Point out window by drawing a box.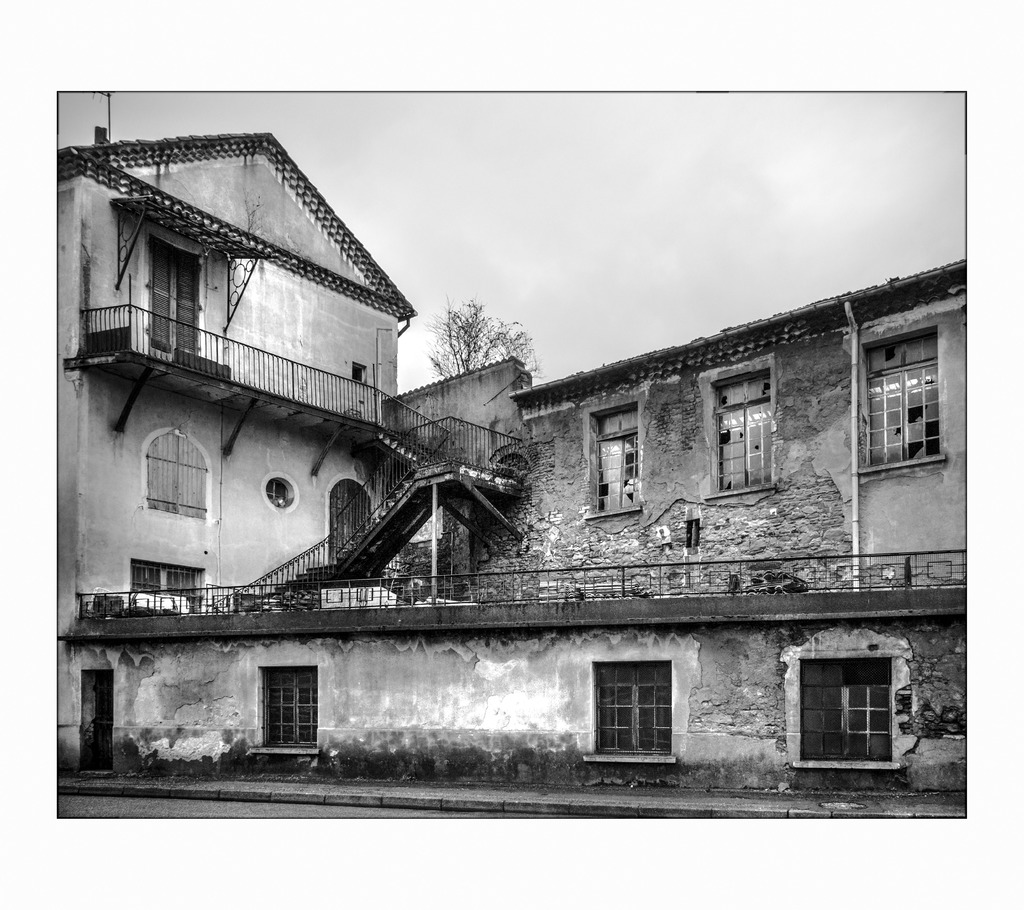
bbox=[797, 633, 914, 784].
